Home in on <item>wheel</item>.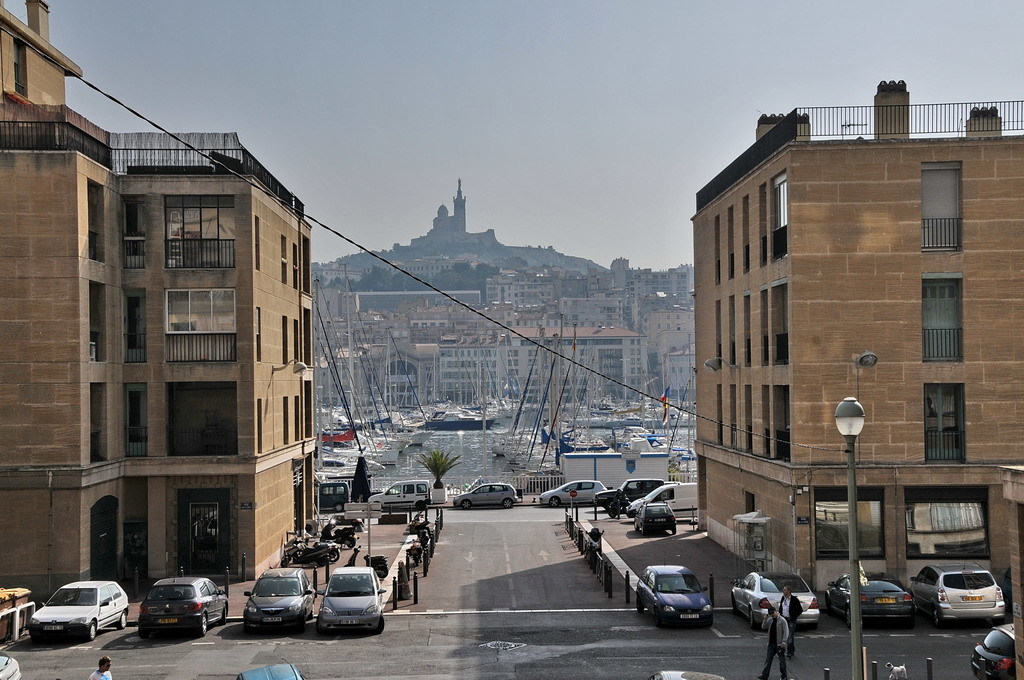
Homed in at <bbox>327, 548, 339, 562</bbox>.
